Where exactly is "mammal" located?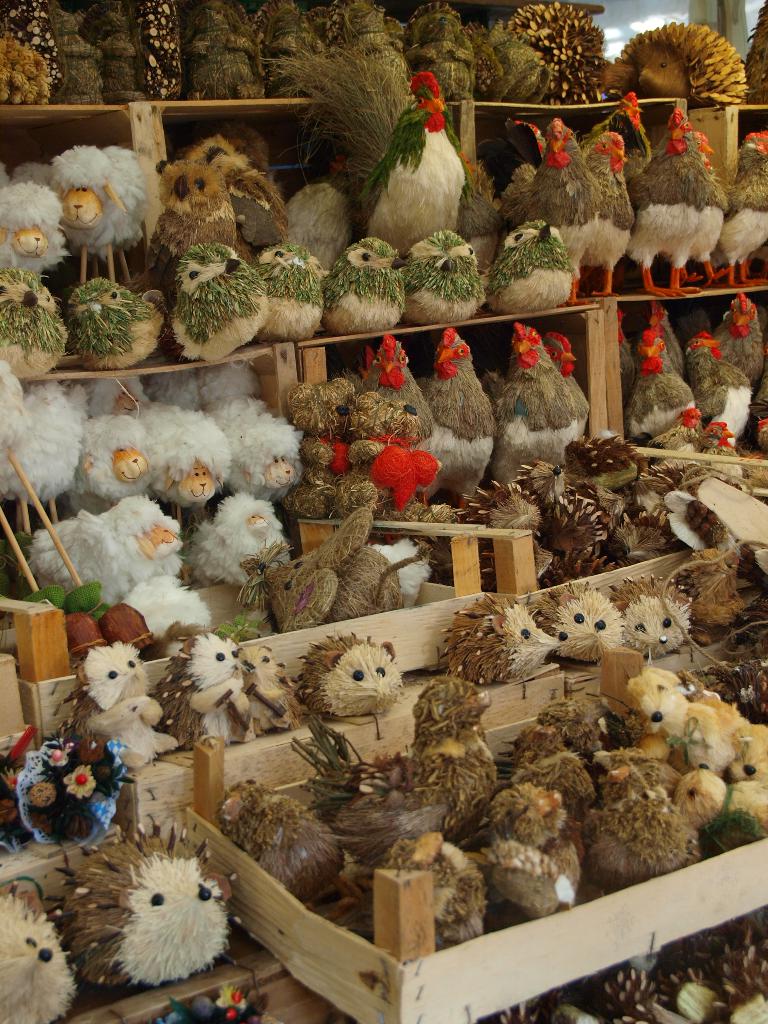
Its bounding box is x1=0, y1=164, x2=72, y2=285.
